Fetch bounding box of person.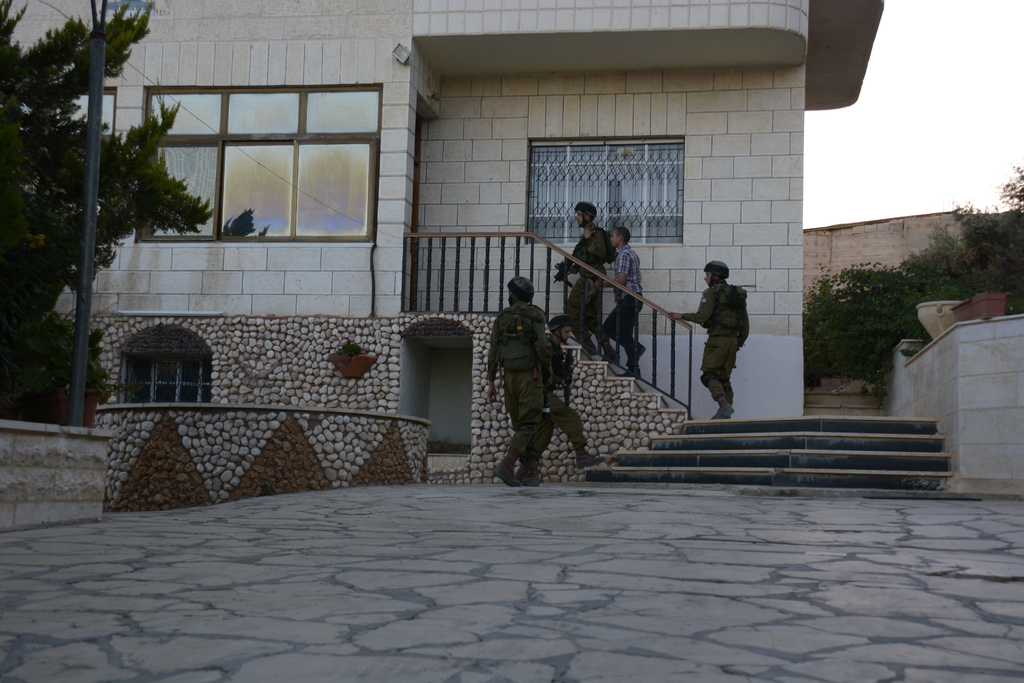
Bbox: rect(670, 257, 750, 416).
